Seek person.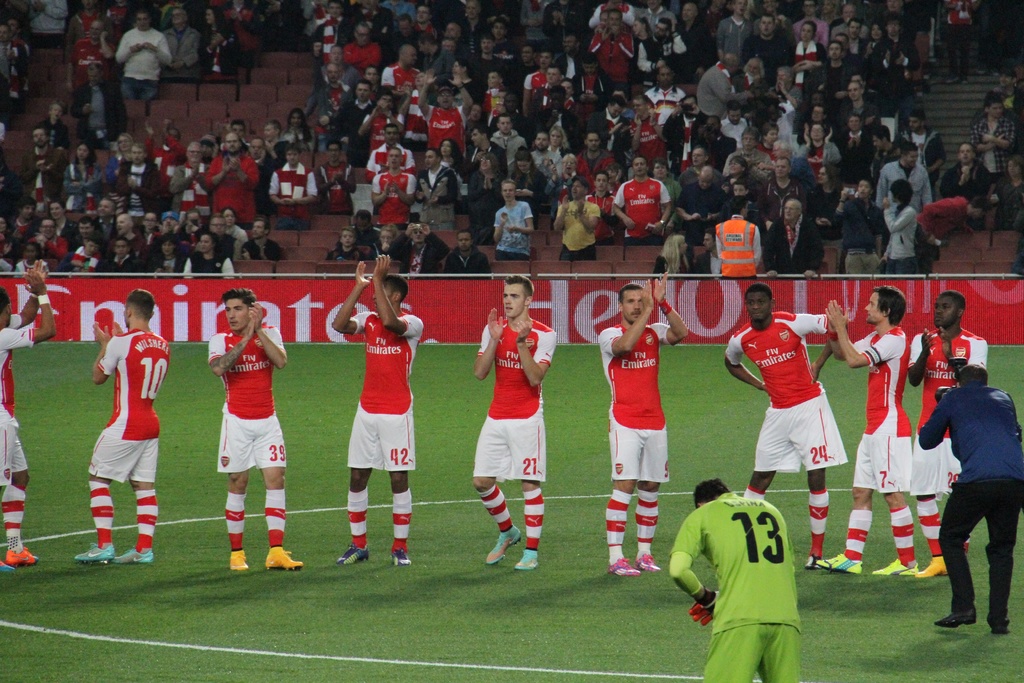
[x1=716, y1=286, x2=842, y2=575].
